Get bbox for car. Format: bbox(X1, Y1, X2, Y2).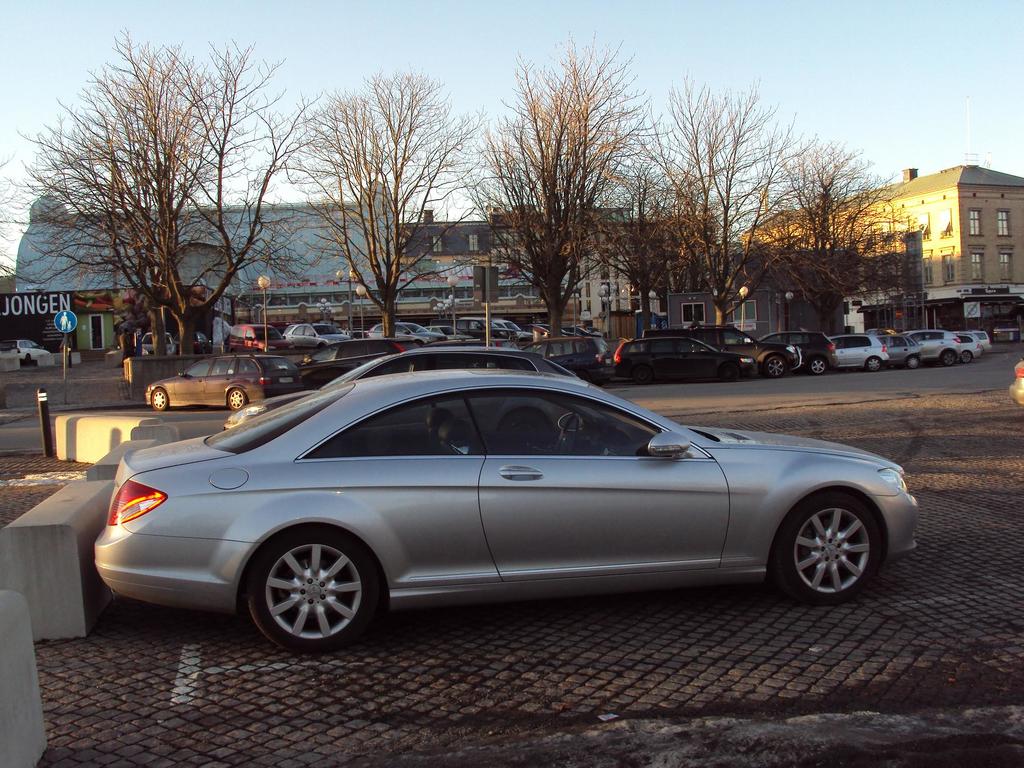
bbox(1009, 356, 1023, 408).
